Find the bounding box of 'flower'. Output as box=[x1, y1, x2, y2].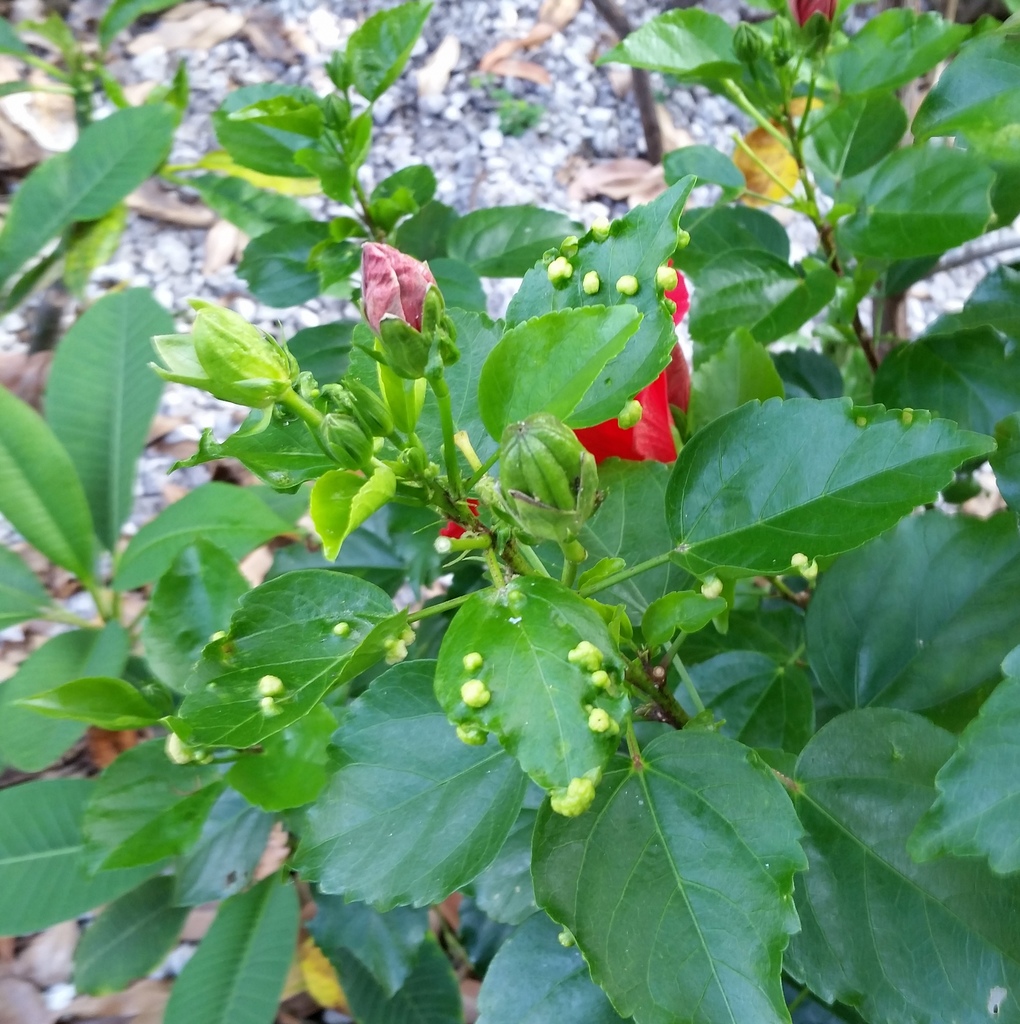
box=[432, 497, 480, 531].
